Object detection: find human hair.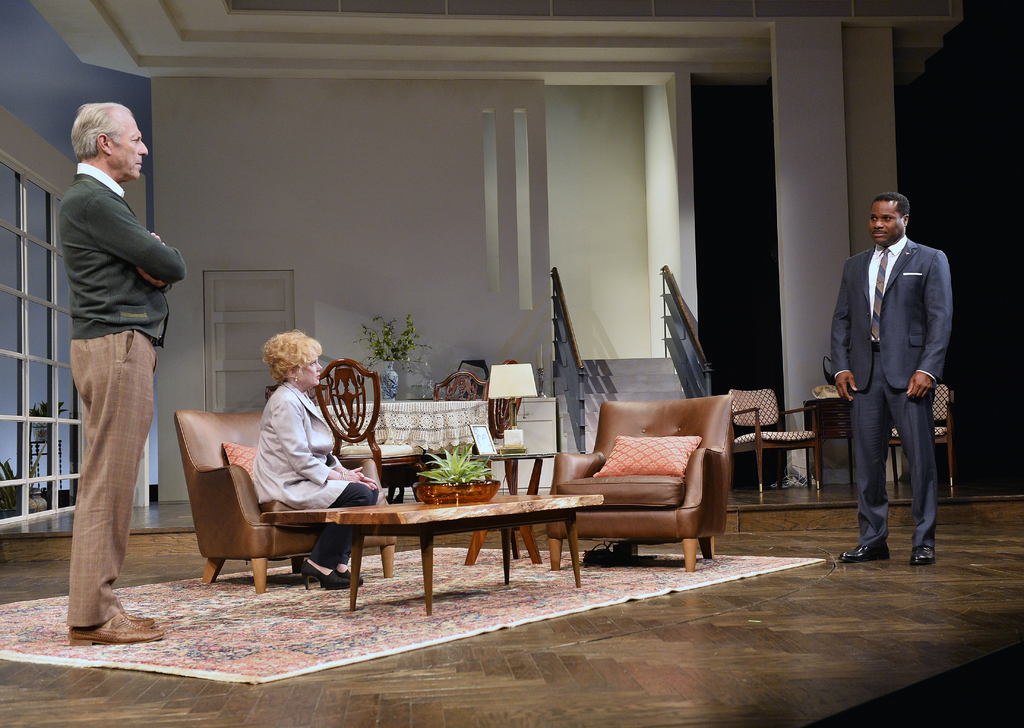
BBox(261, 328, 321, 384).
